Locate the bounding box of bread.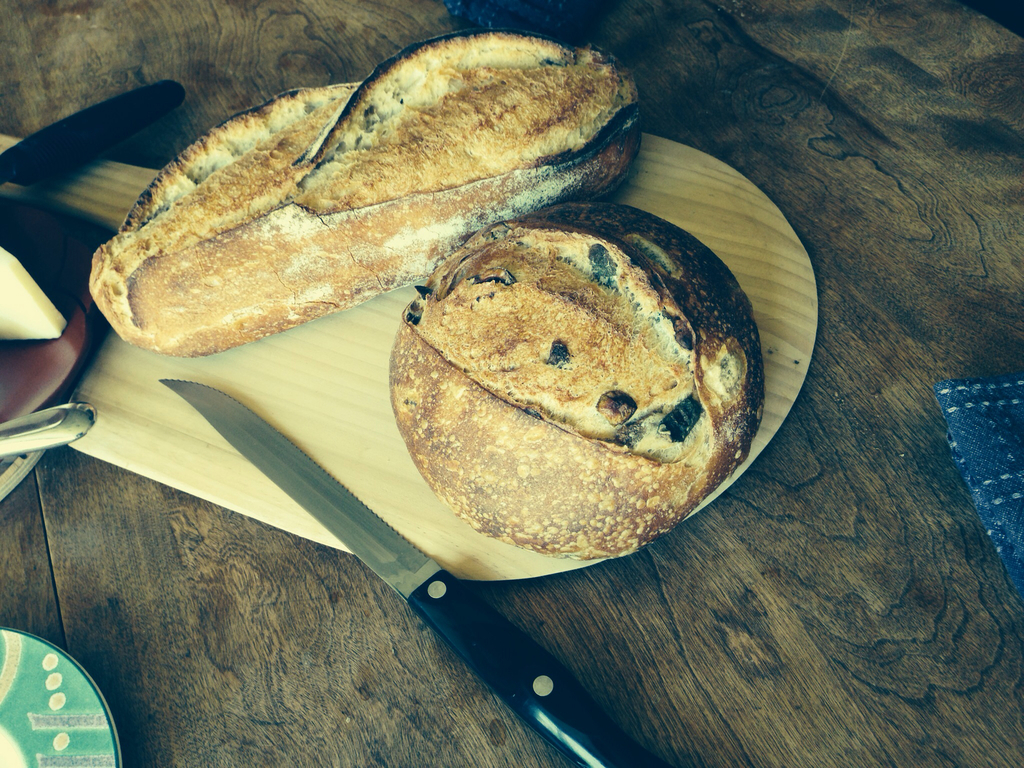
Bounding box: crop(85, 24, 644, 358).
